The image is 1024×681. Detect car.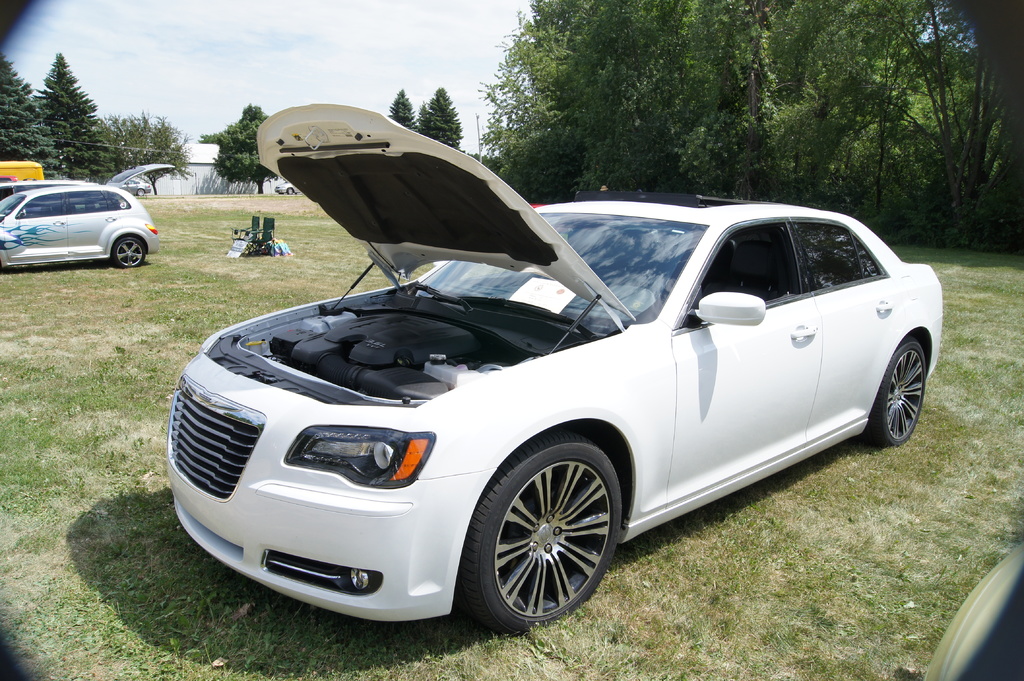
Detection: 0 166 174 200.
